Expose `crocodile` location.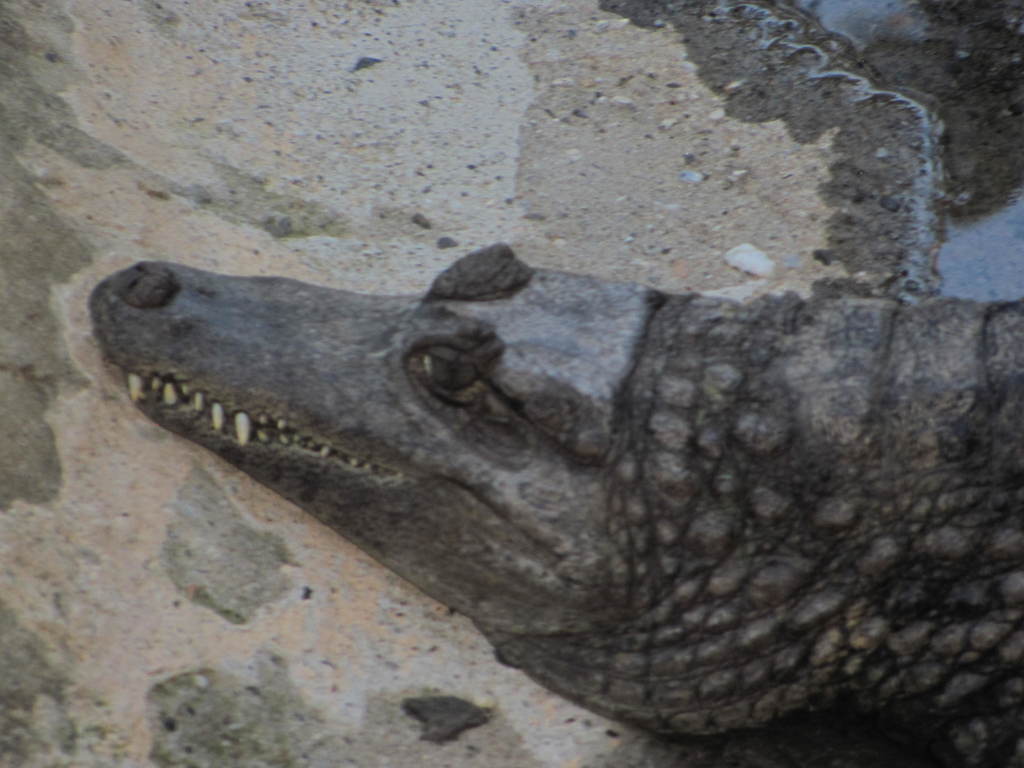
Exposed at {"x1": 83, "y1": 246, "x2": 1023, "y2": 736}.
